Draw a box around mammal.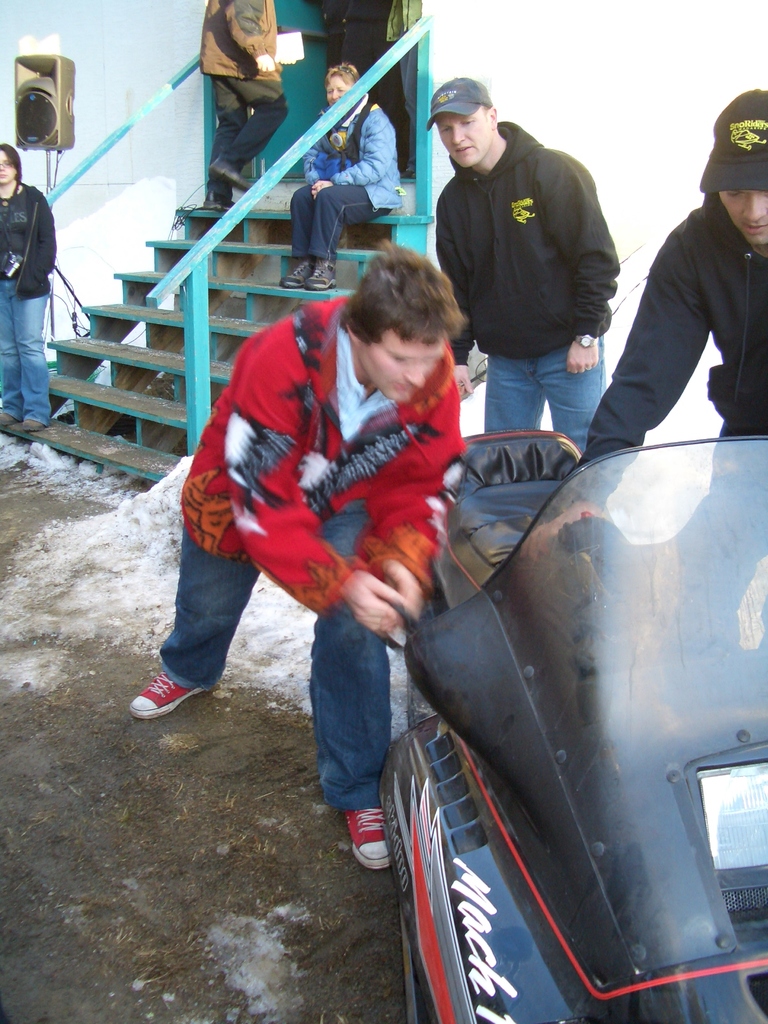
left=575, top=78, right=767, bottom=648.
